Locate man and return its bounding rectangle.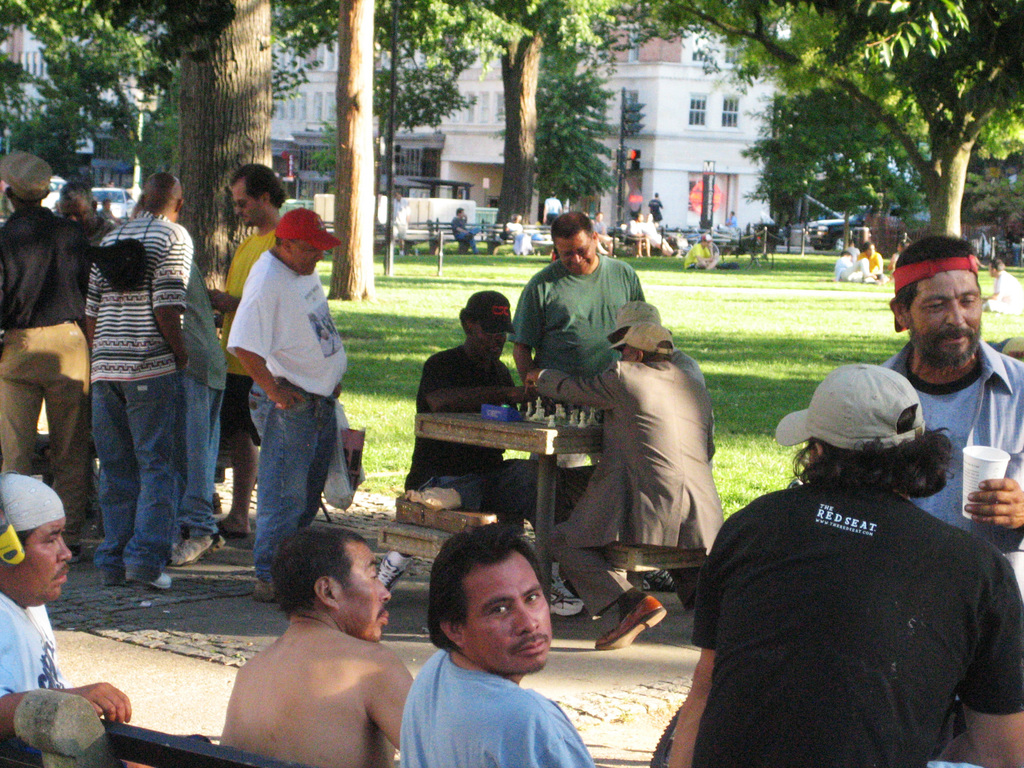
509,213,652,526.
